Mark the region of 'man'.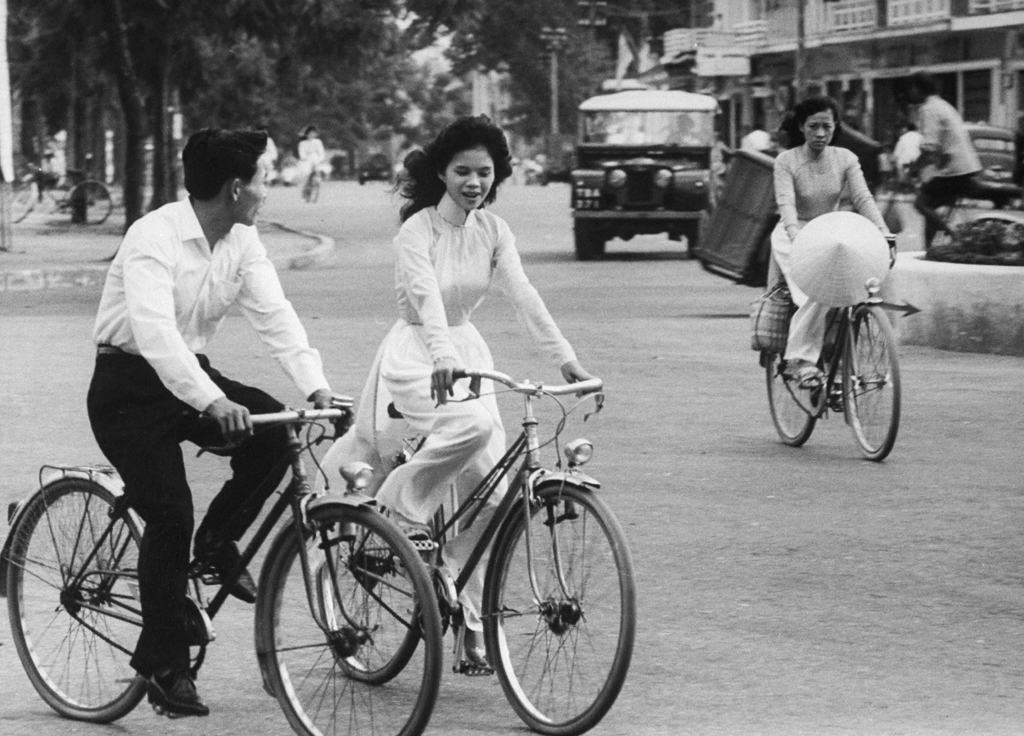
Region: (x1=906, y1=79, x2=980, y2=247).
